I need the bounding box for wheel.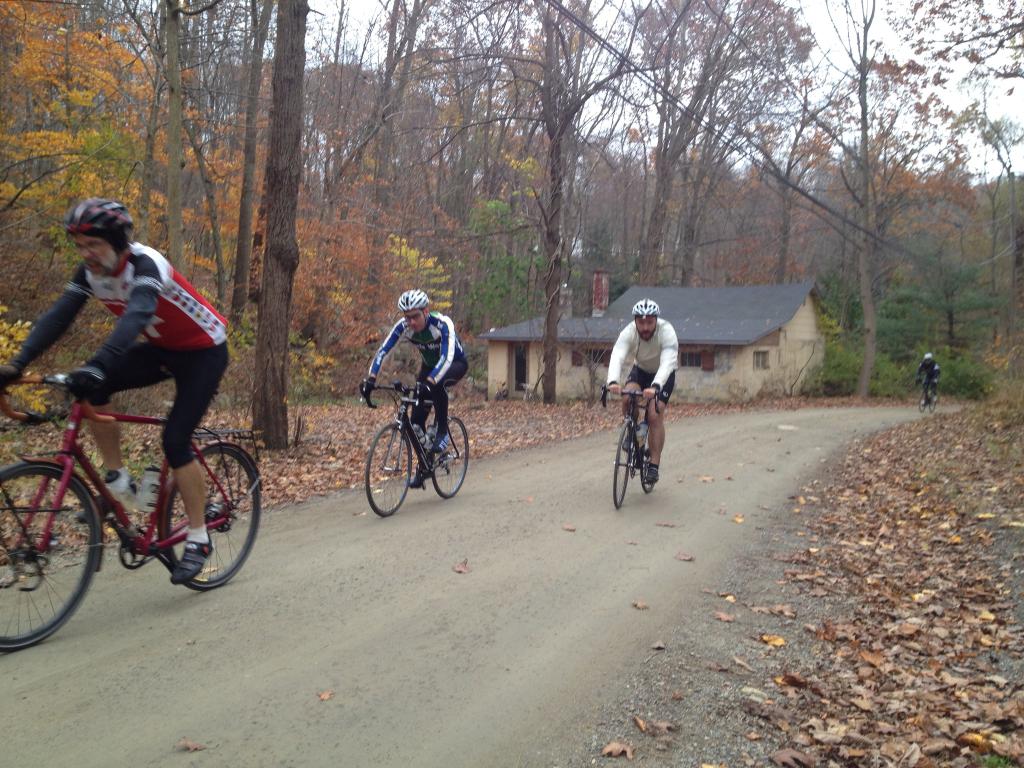
Here it is: (left=431, top=416, right=468, bottom=499).
